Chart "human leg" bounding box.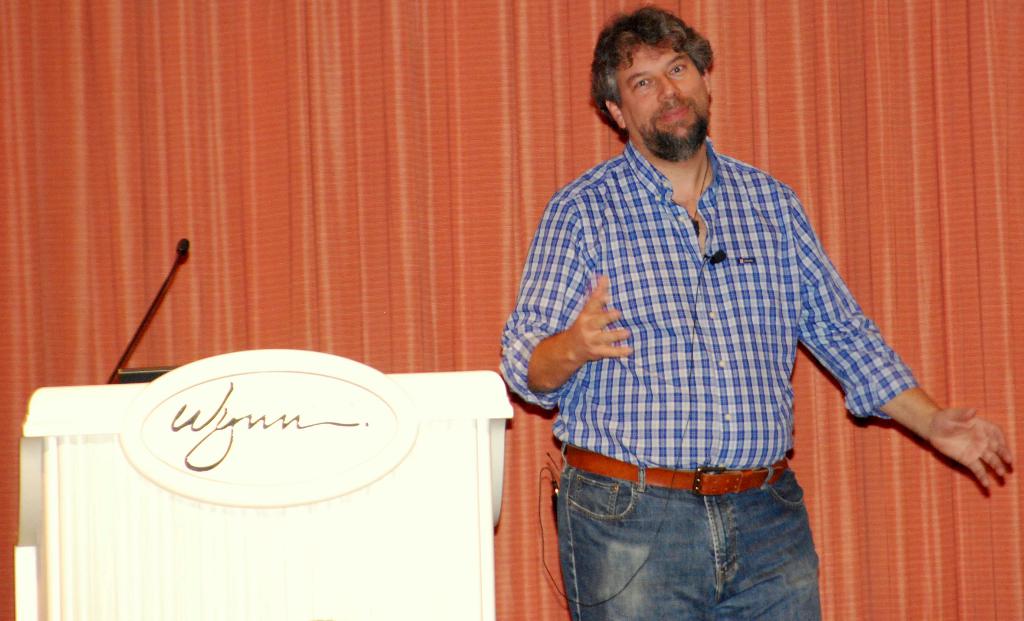
Charted: [left=719, top=457, right=826, bottom=620].
